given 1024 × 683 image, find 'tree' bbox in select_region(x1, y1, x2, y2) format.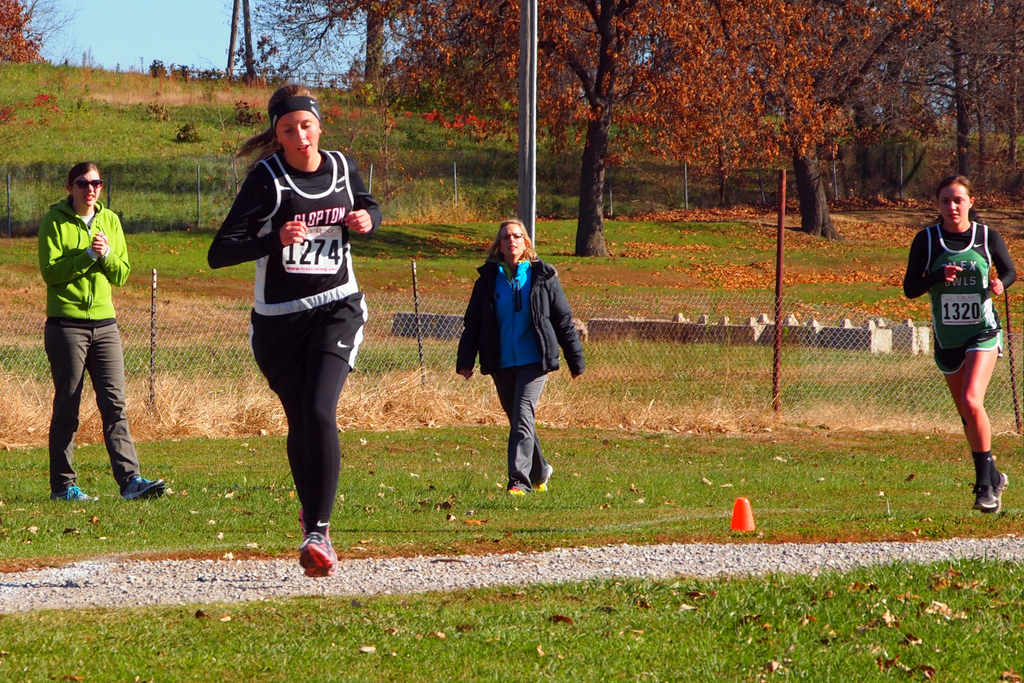
select_region(234, 5, 1023, 263).
